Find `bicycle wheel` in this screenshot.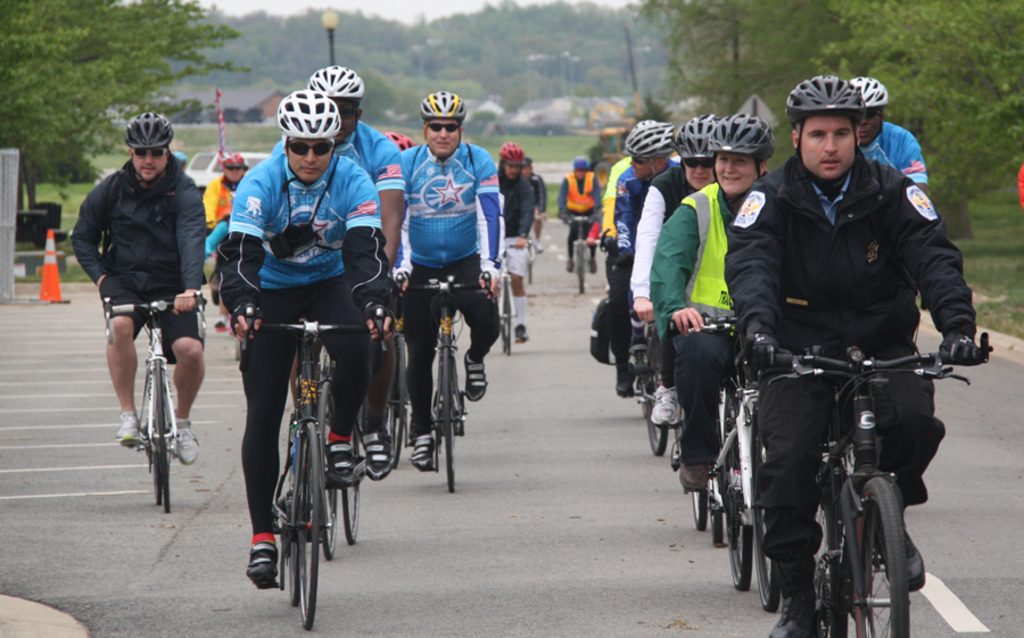
The bounding box for `bicycle wheel` is bbox(571, 241, 585, 300).
